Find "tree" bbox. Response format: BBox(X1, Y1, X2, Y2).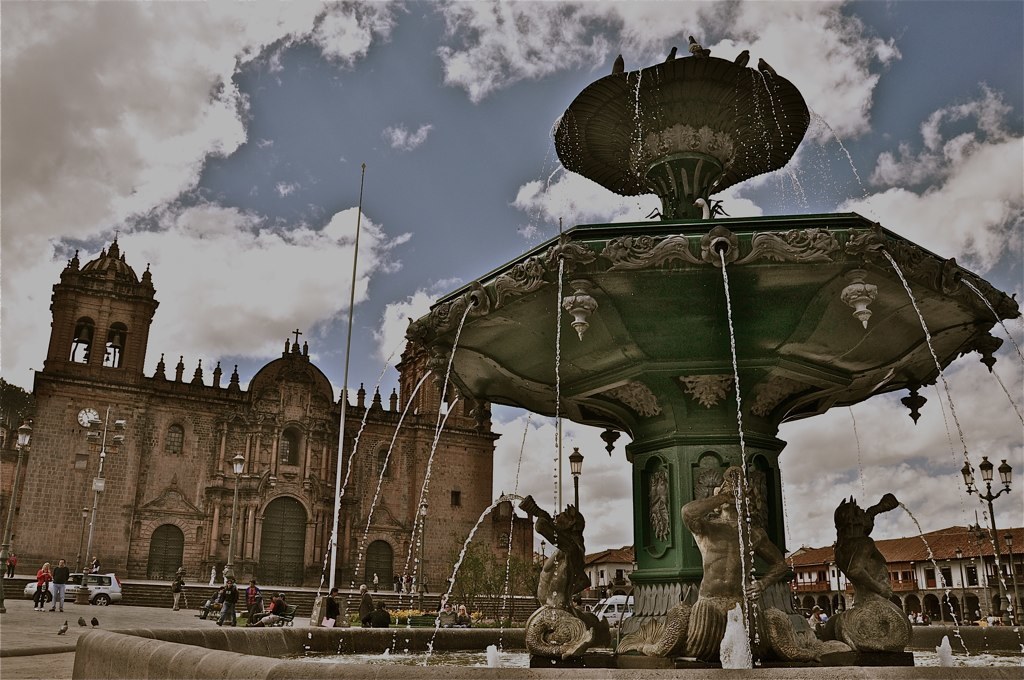
BBox(436, 529, 549, 641).
